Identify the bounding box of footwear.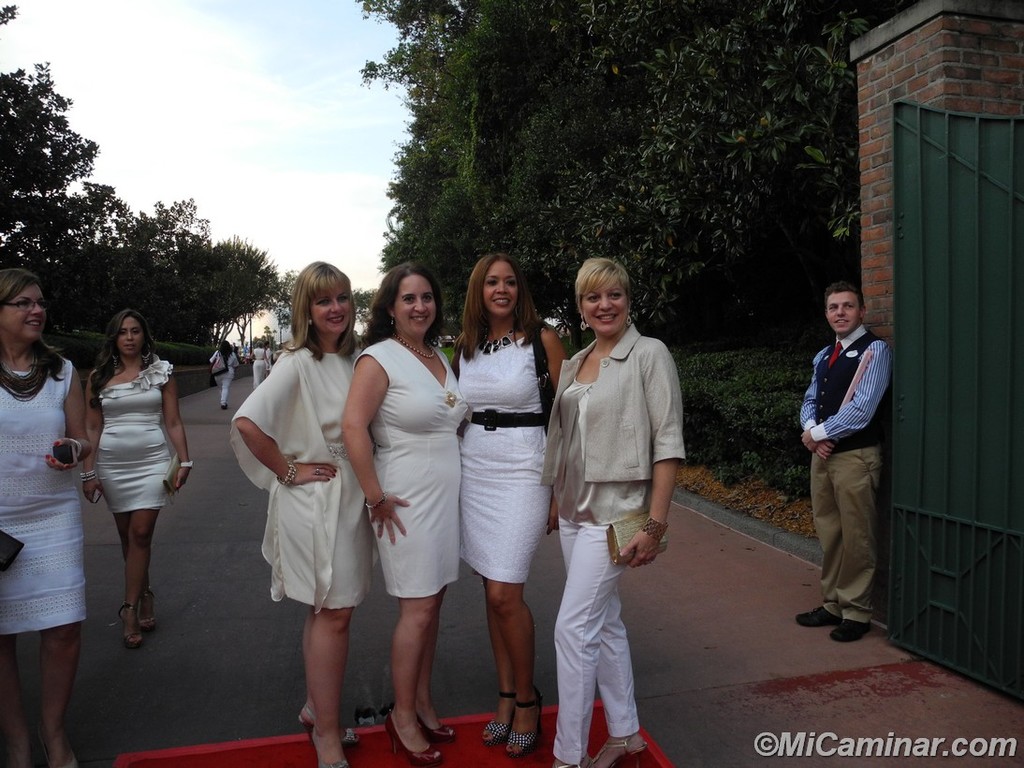
x1=480, y1=691, x2=513, y2=745.
